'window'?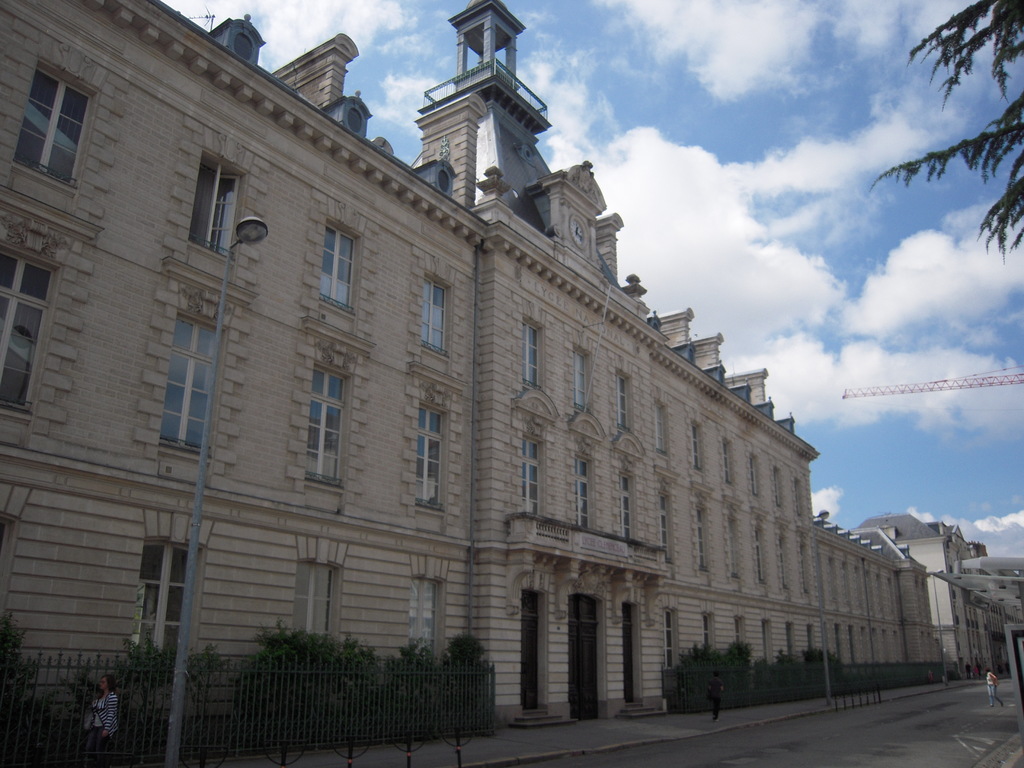
(x1=417, y1=405, x2=444, y2=508)
